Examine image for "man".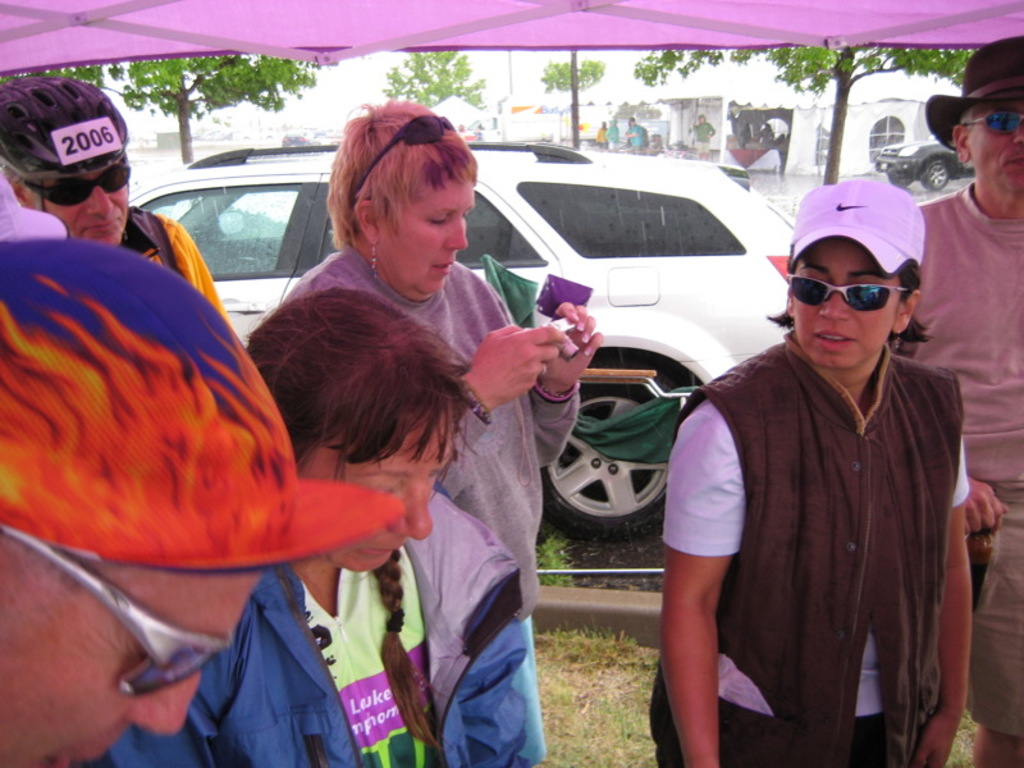
Examination result: crop(0, 233, 404, 767).
